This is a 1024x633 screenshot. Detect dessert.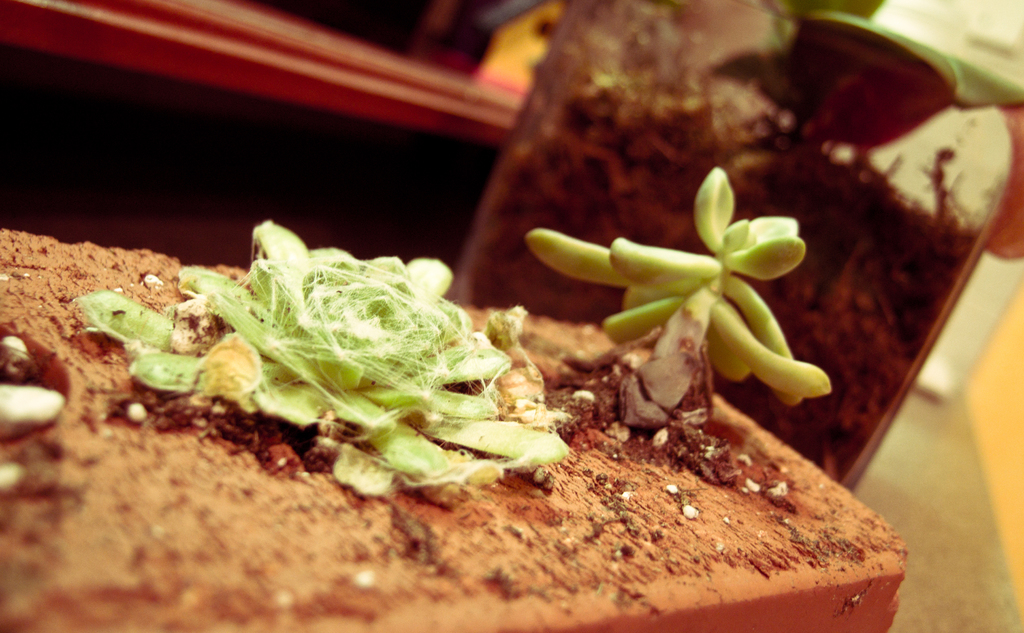
{"x1": 0, "y1": 226, "x2": 906, "y2": 632}.
